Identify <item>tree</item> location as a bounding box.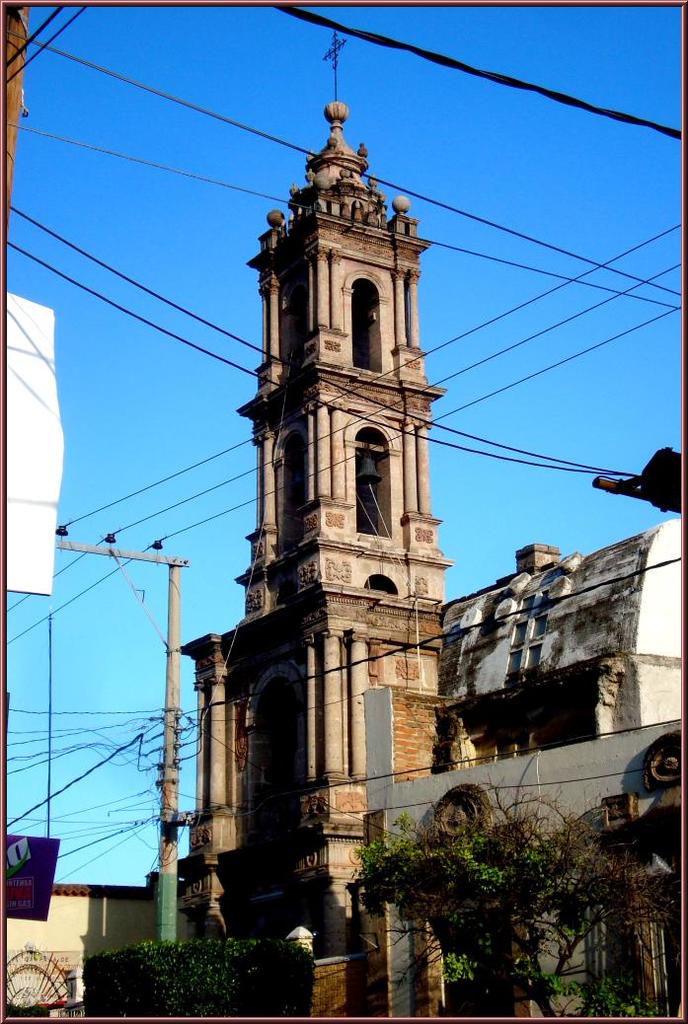
left=83, top=929, right=319, bottom=1020.
